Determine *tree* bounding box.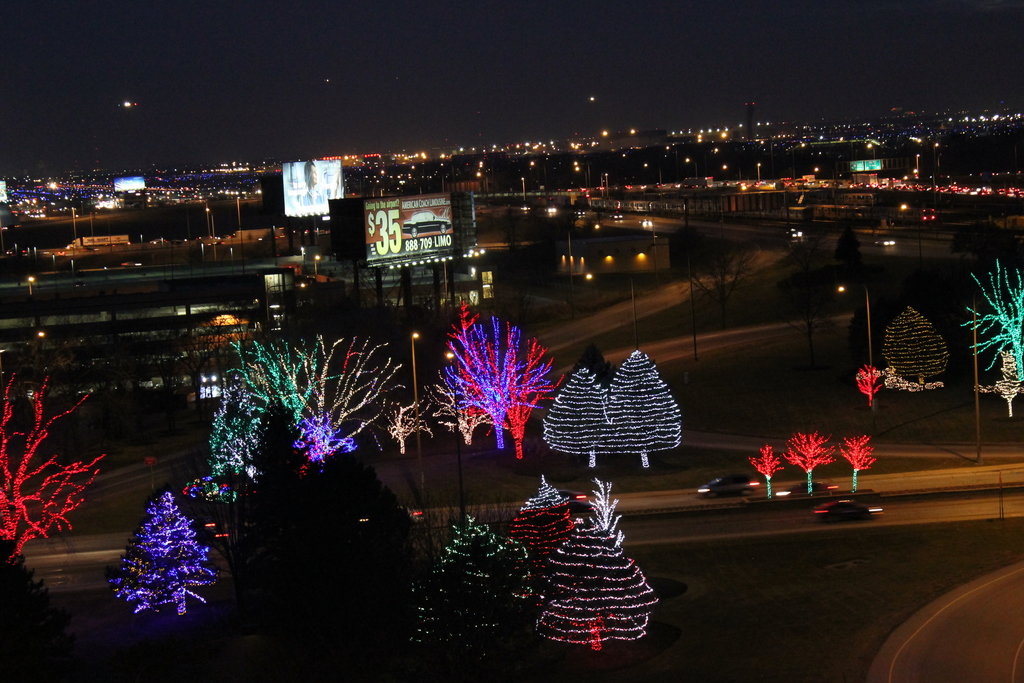
Determined: {"left": 546, "top": 365, "right": 602, "bottom": 465}.
